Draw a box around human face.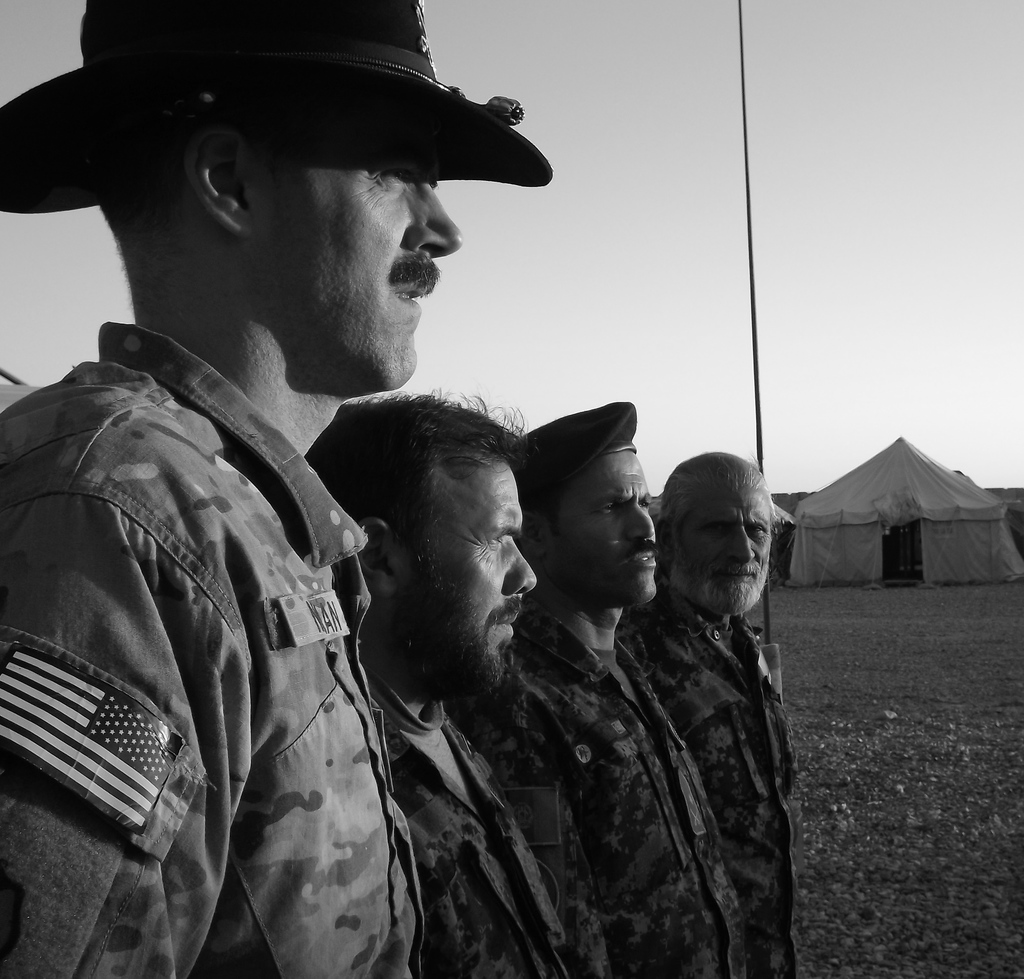
<bbox>244, 94, 467, 398</bbox>.
